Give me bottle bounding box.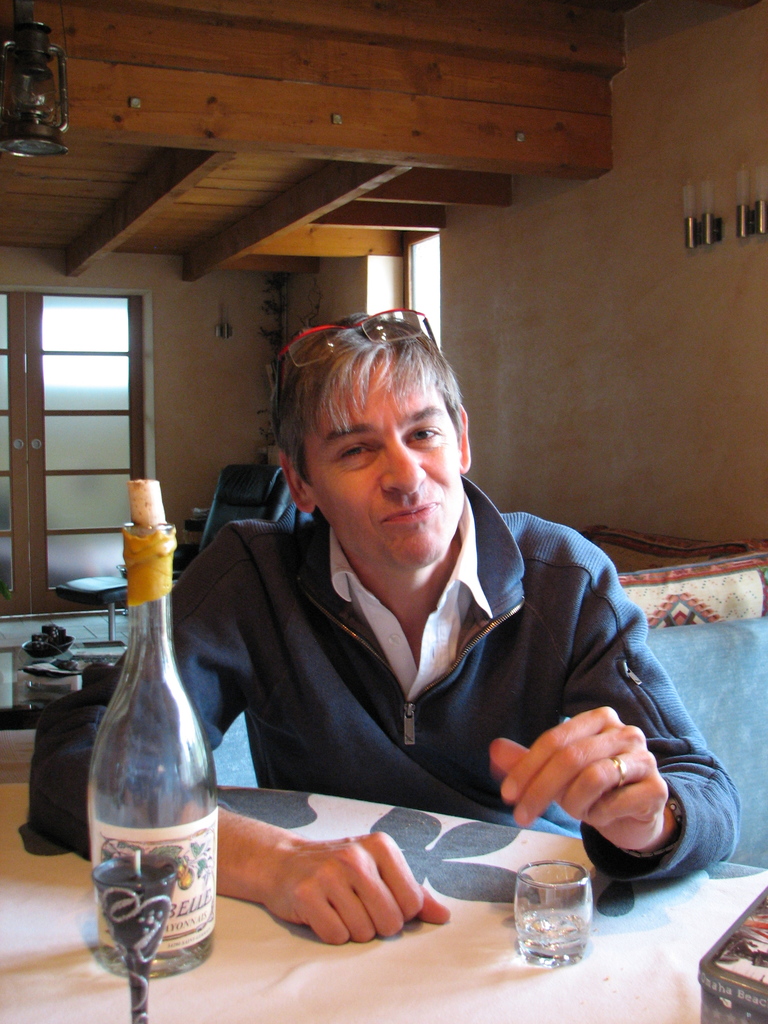
<bbox>85, 486, 218, 981</bbox>.
